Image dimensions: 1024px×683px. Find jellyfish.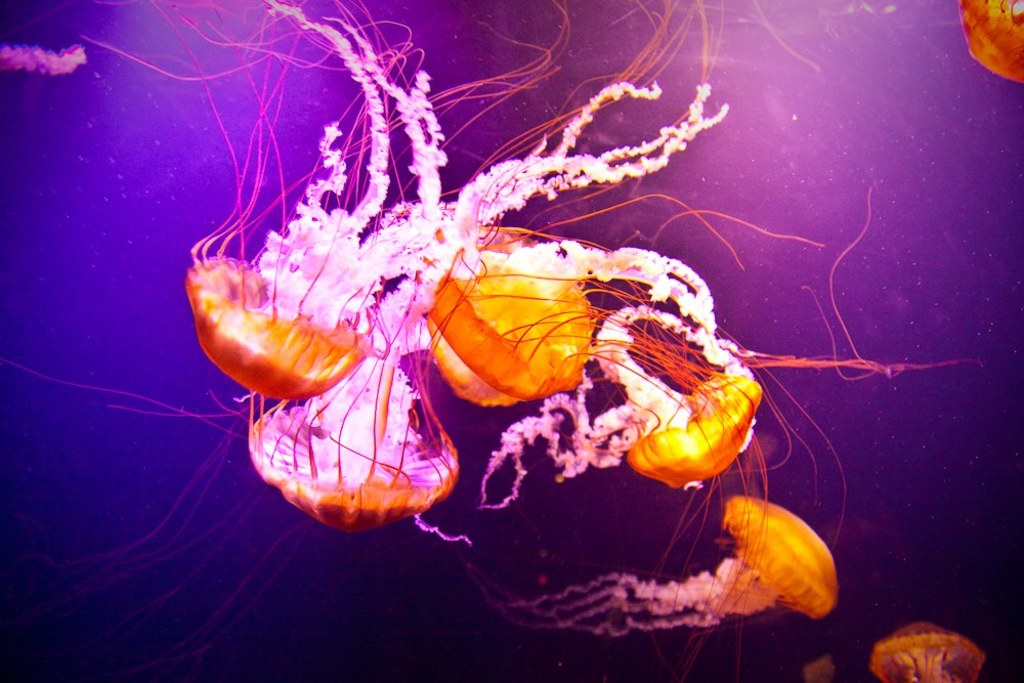
869:621:987:682.
